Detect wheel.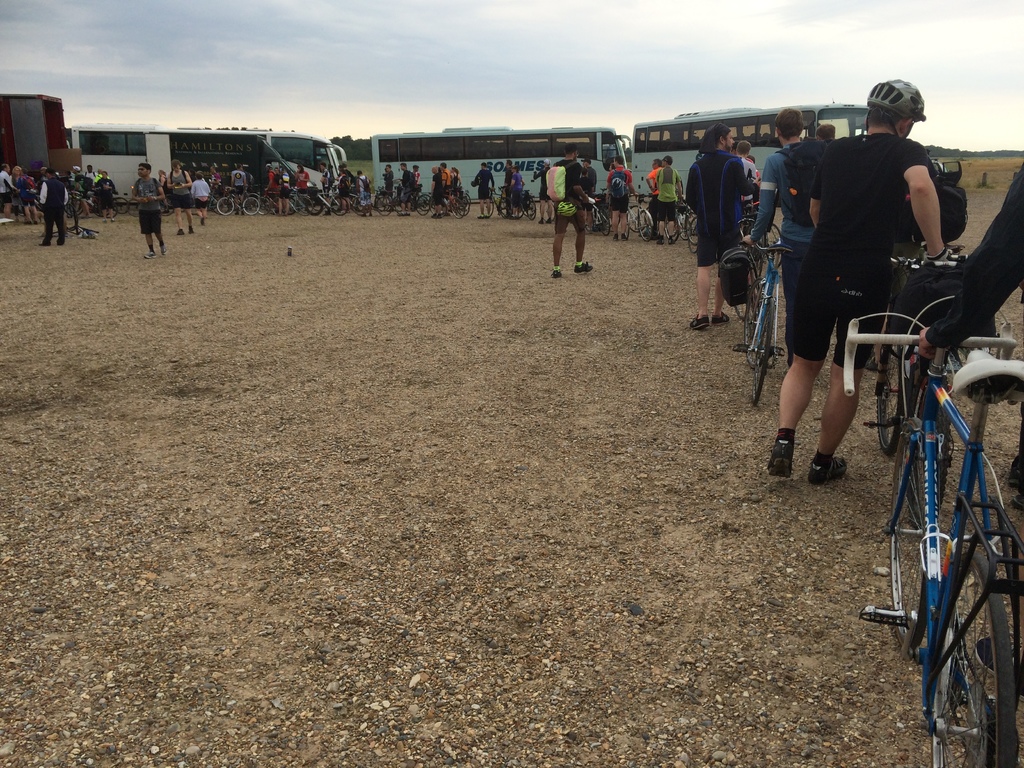
Detected at detection(597, 205, 616, 230).
